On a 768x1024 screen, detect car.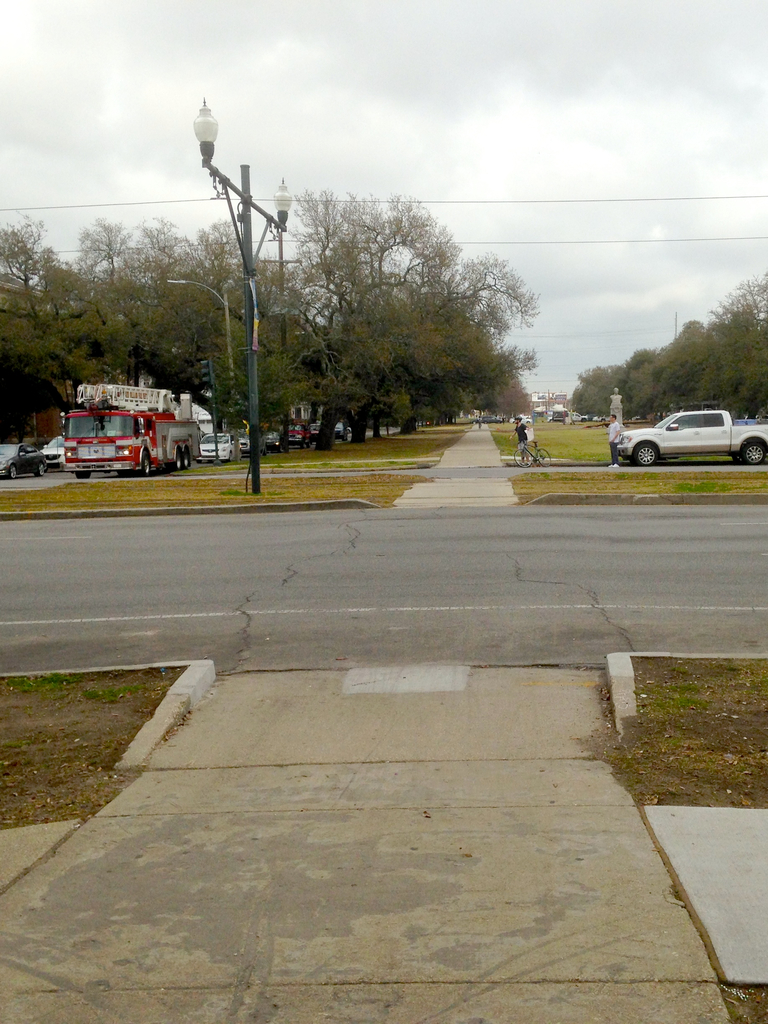
locate(587, 413, 594, 420).
